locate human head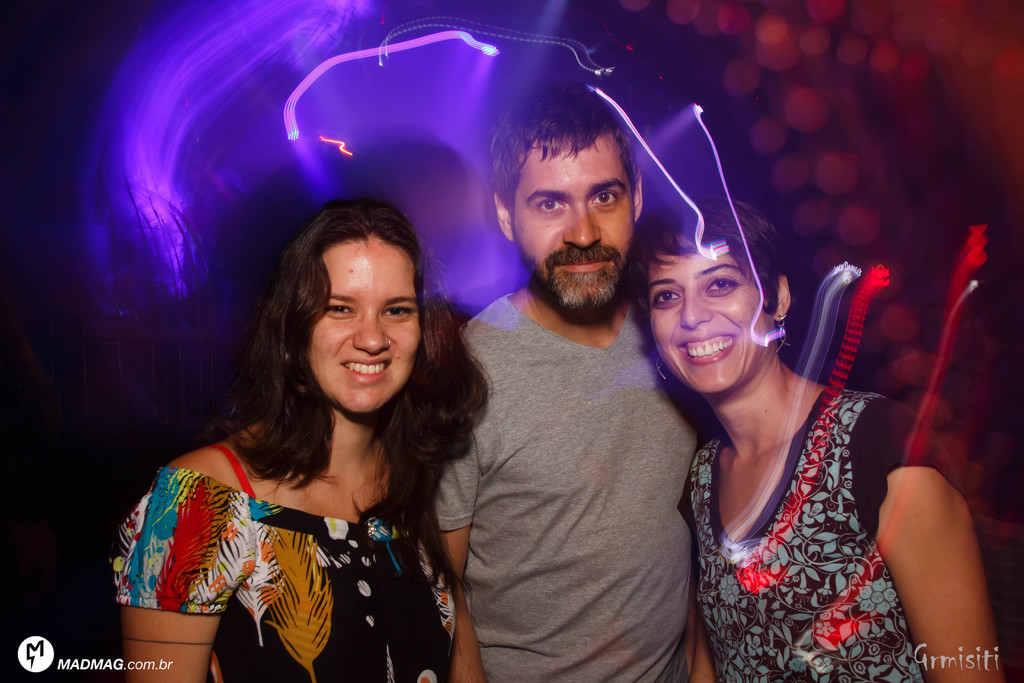
627/194/788/404
